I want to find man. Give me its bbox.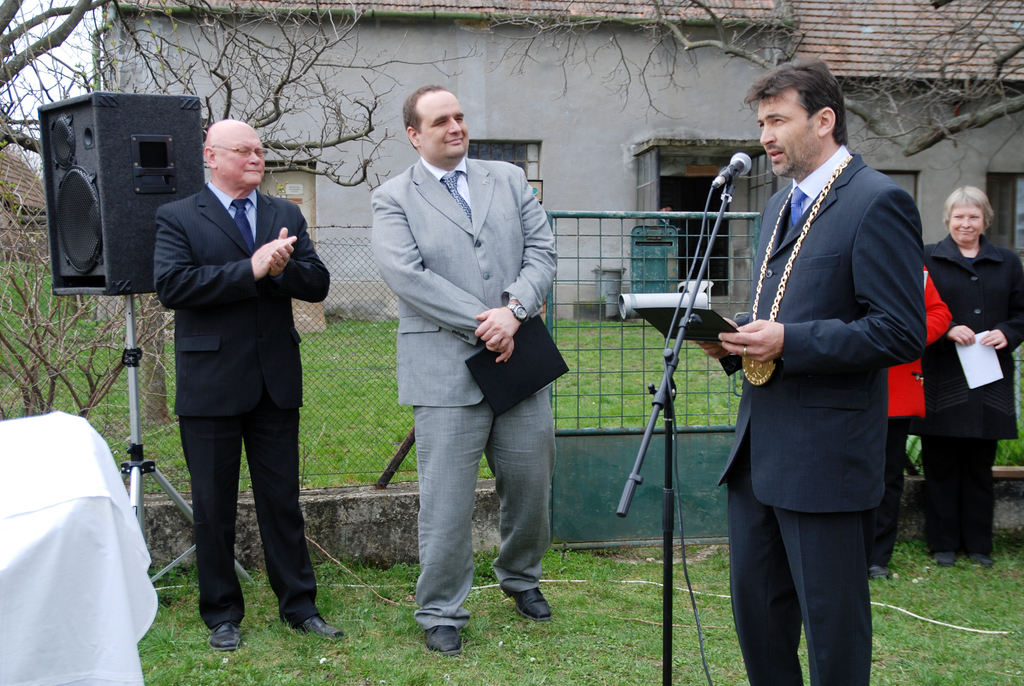
Rect(691, 56, 925, 685).
